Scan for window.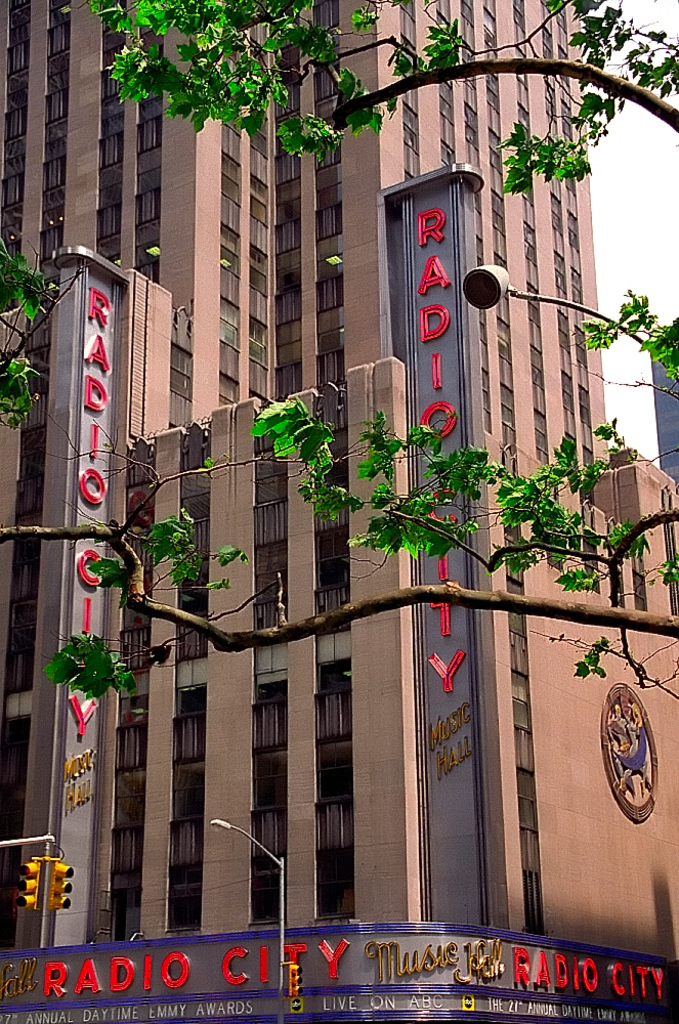
Scan result: 47,0,70,11.
